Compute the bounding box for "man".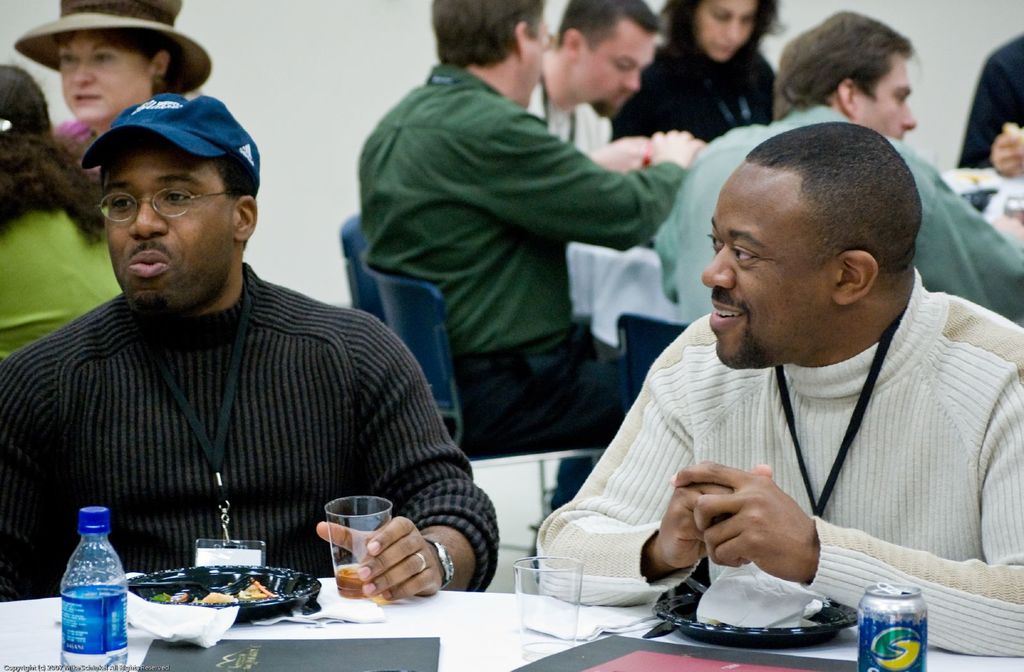
l=524, t=0, r=688, b=173.
